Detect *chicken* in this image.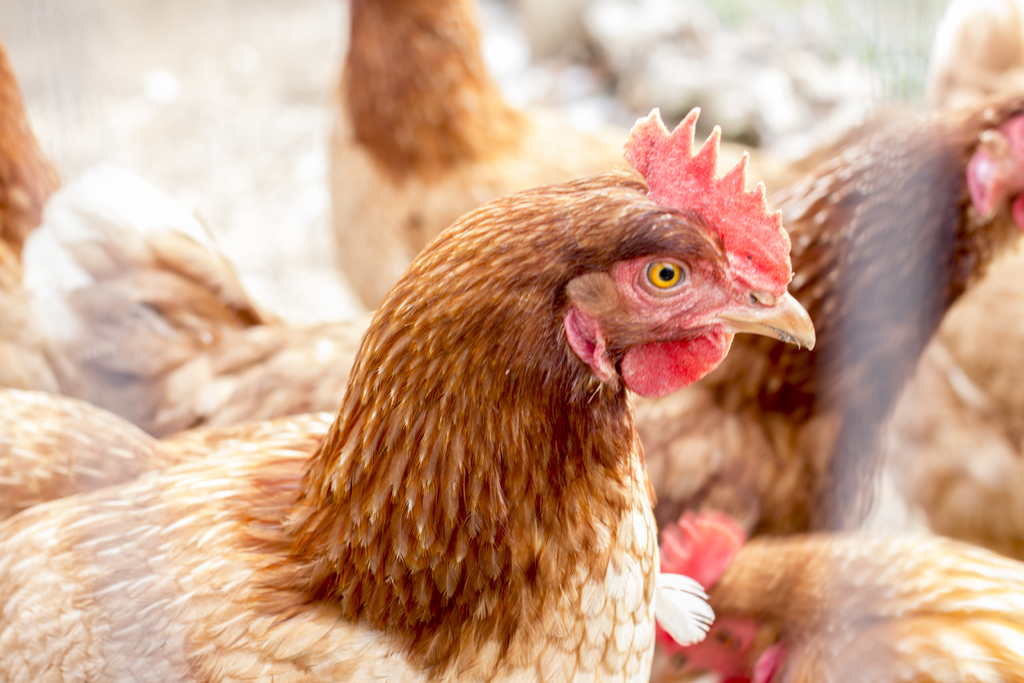
Detection: x1=651 y1=100 x2=1023 y2=563.
